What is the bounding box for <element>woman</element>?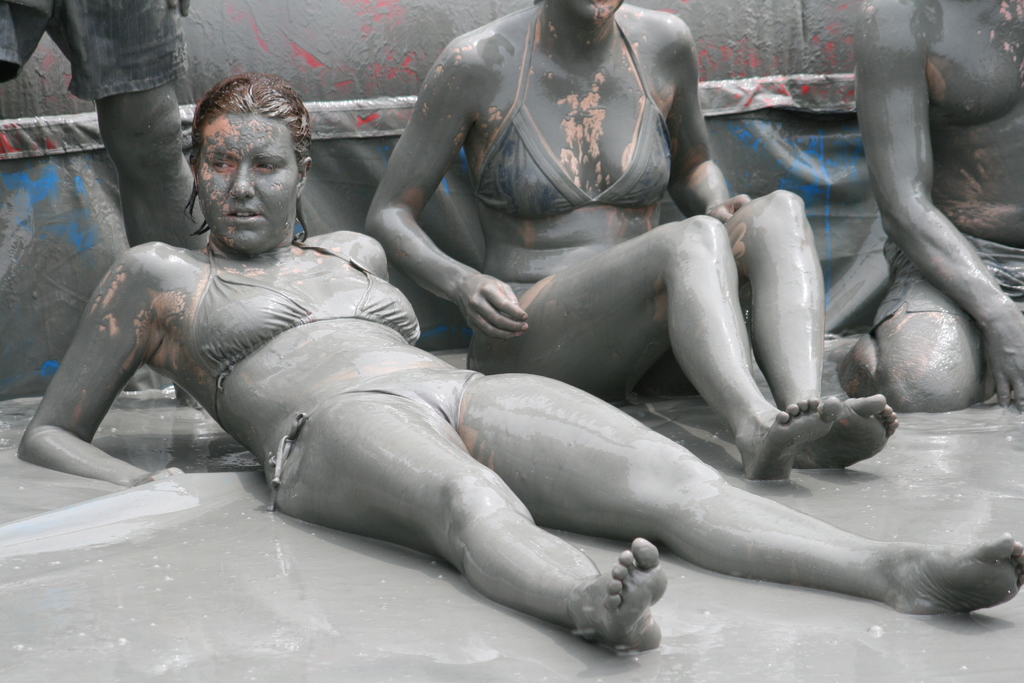
[left=13, top=67, right=1023, bottom=668].
